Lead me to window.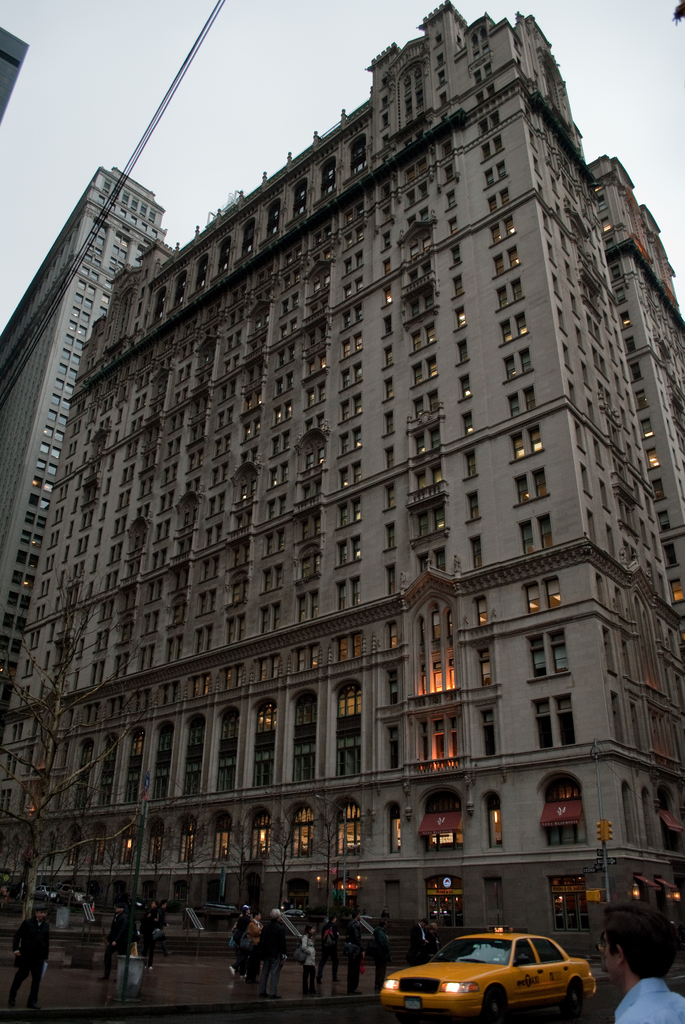
Lead to bbox=(541, 781, 583, 845).
